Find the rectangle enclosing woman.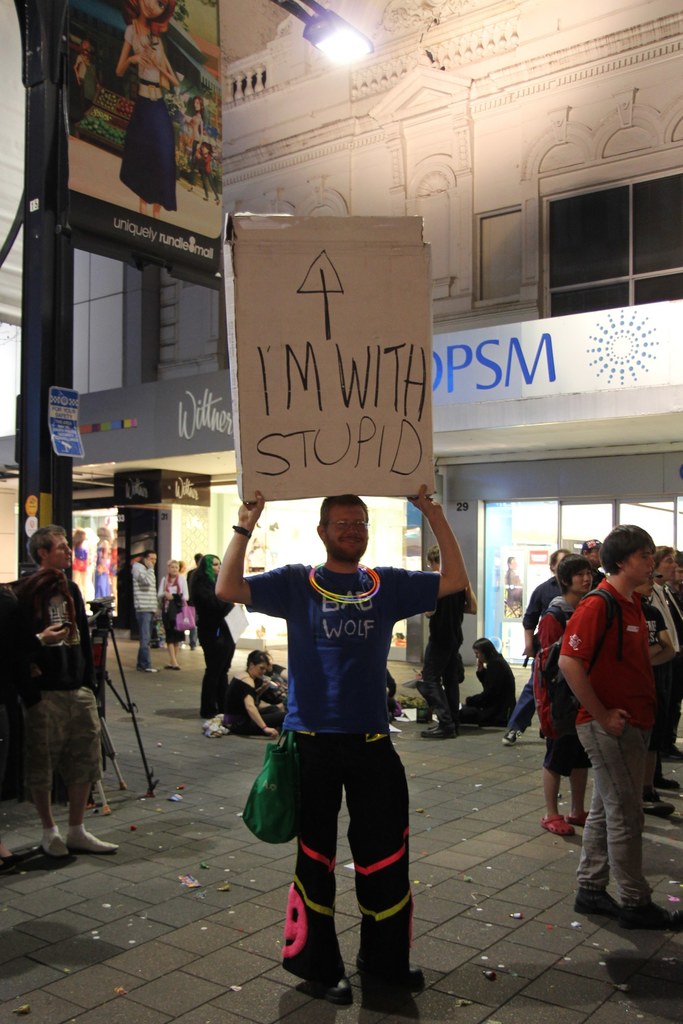
Rect(191, 552, 242, 716).
